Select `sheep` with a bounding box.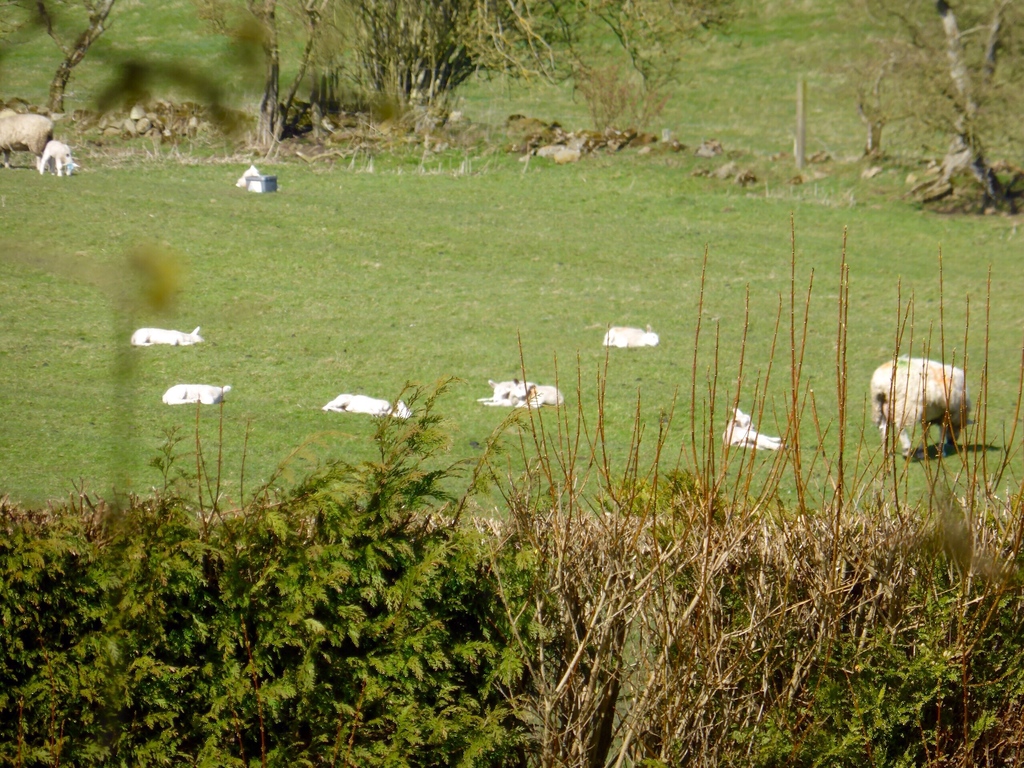
(left=237, top=163, right=258, bottom=187).
